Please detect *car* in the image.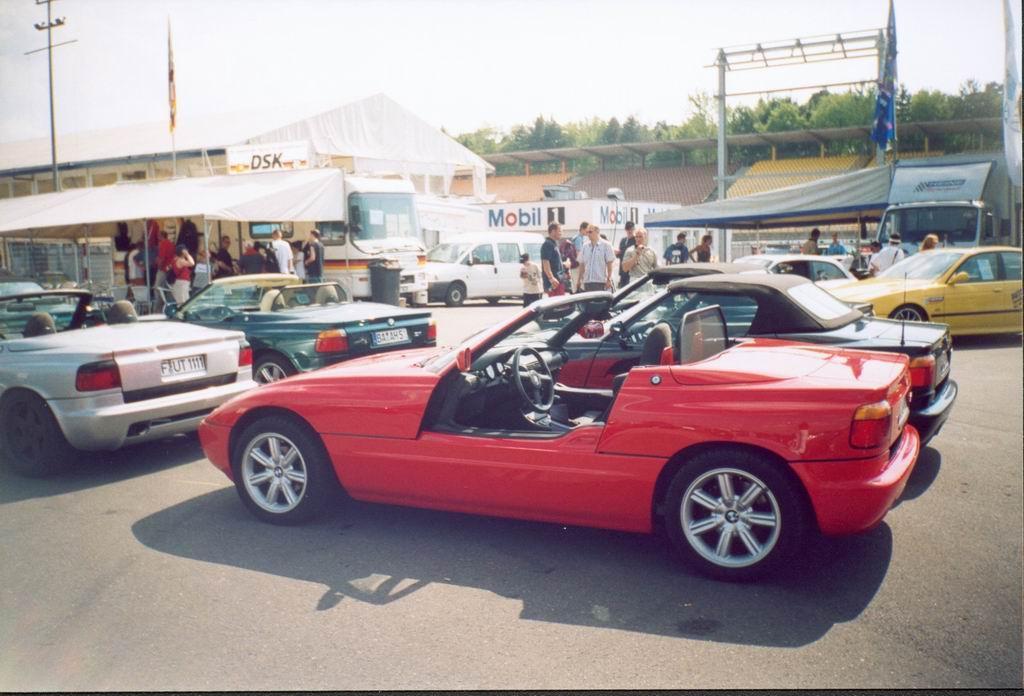
select_region(733, 250, 857, 287).
